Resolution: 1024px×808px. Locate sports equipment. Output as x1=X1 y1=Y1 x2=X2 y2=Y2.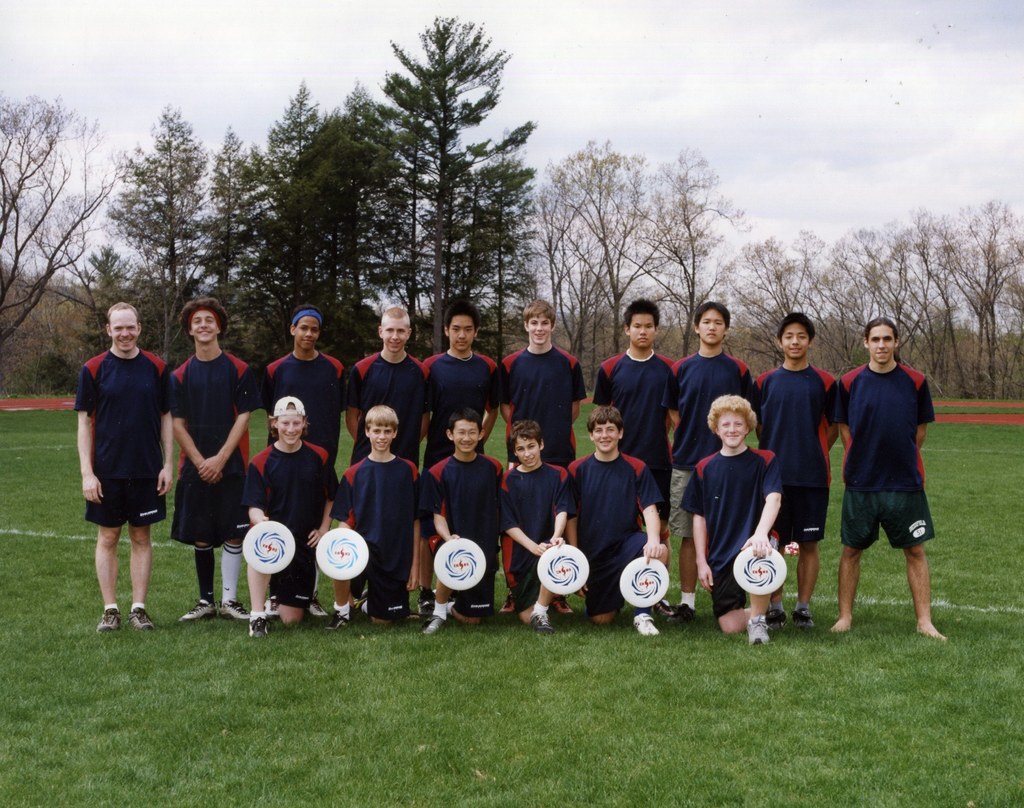
x1=237 y1=515 x2=296 y2=582.
